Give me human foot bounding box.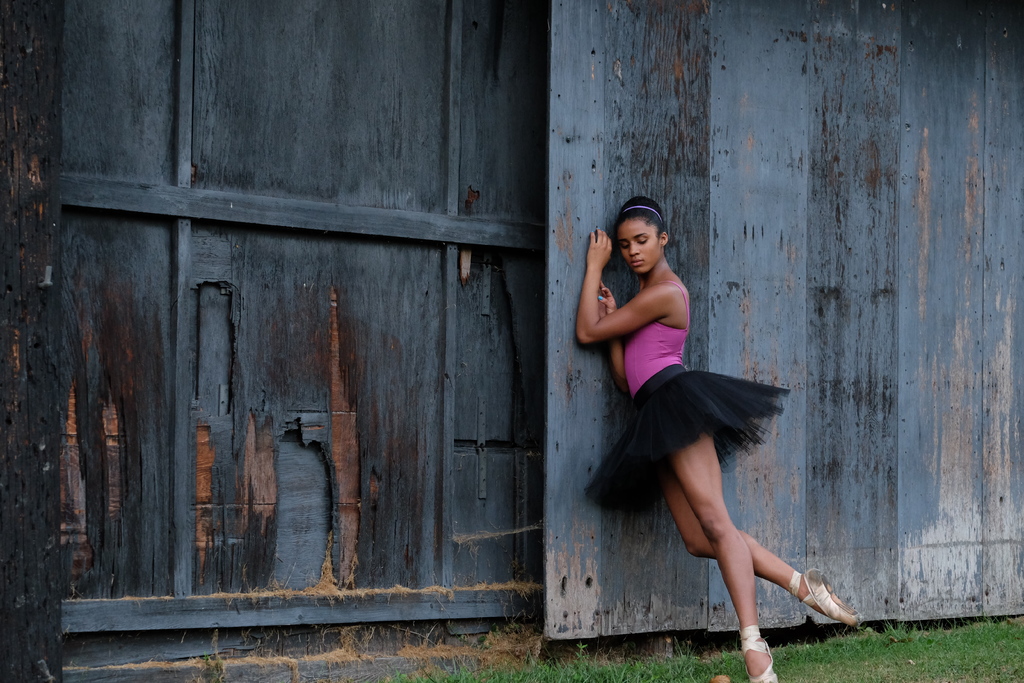
box(735, 617, 776, 682).
